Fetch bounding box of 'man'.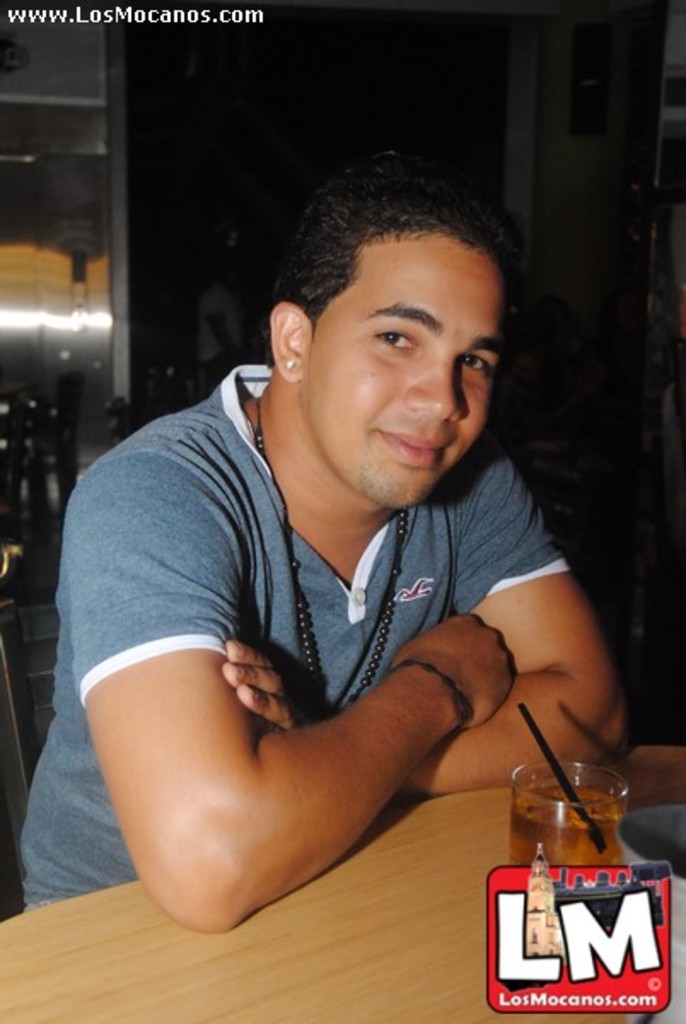
Bbox: select_region(55, 145, 635, 951).
